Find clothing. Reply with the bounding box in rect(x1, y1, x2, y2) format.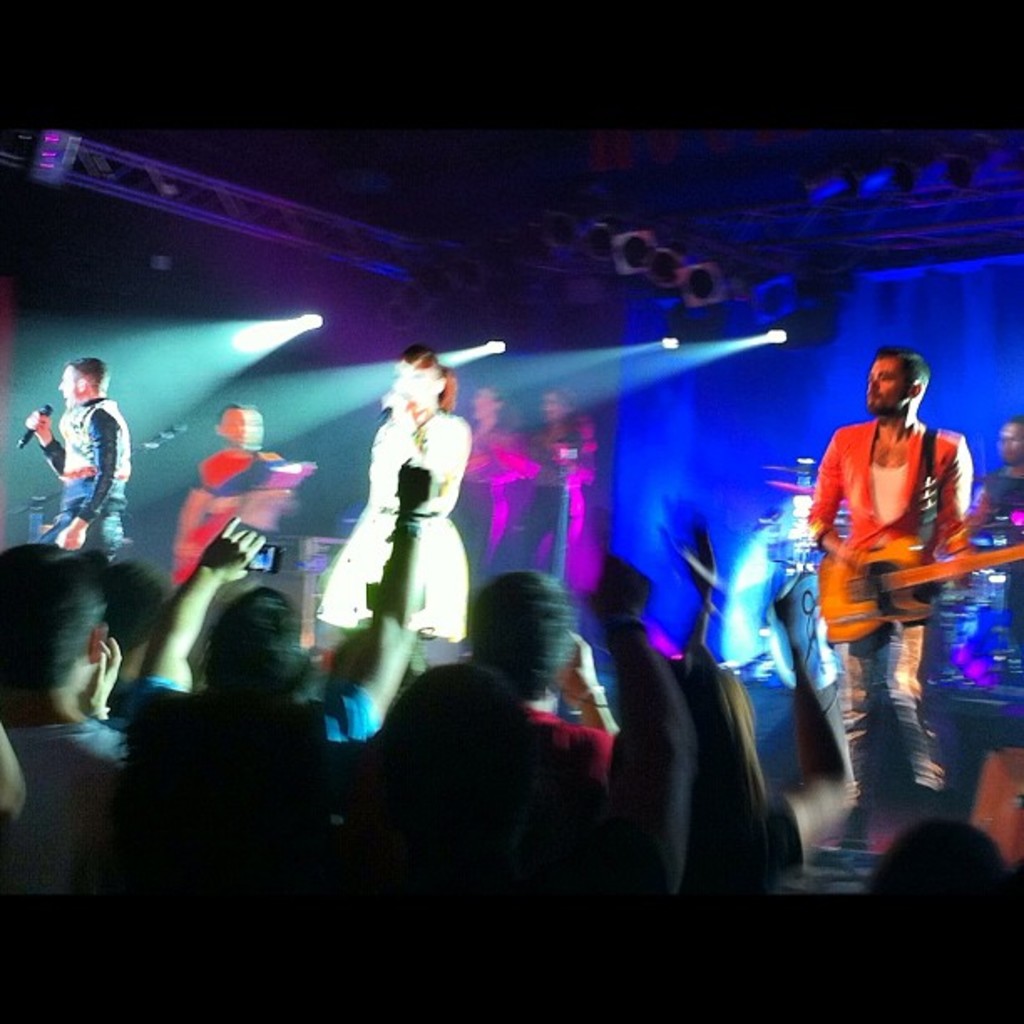
rect(310, 402, 474, 636).
